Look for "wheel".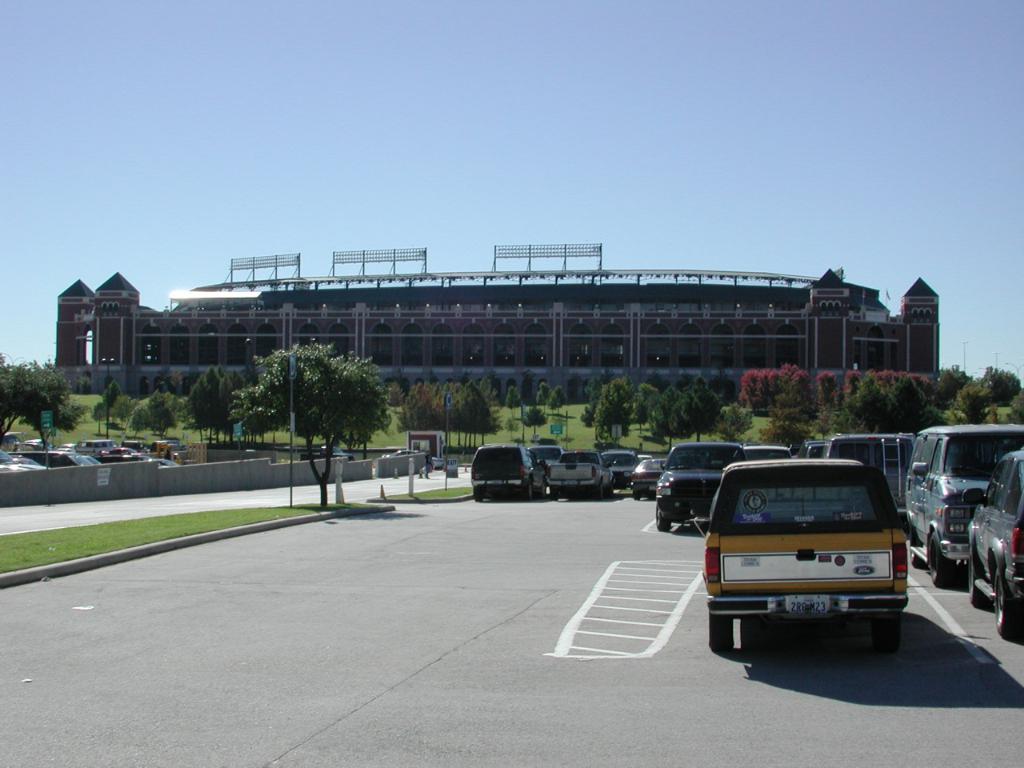
Found: 997:573:1023:645.
